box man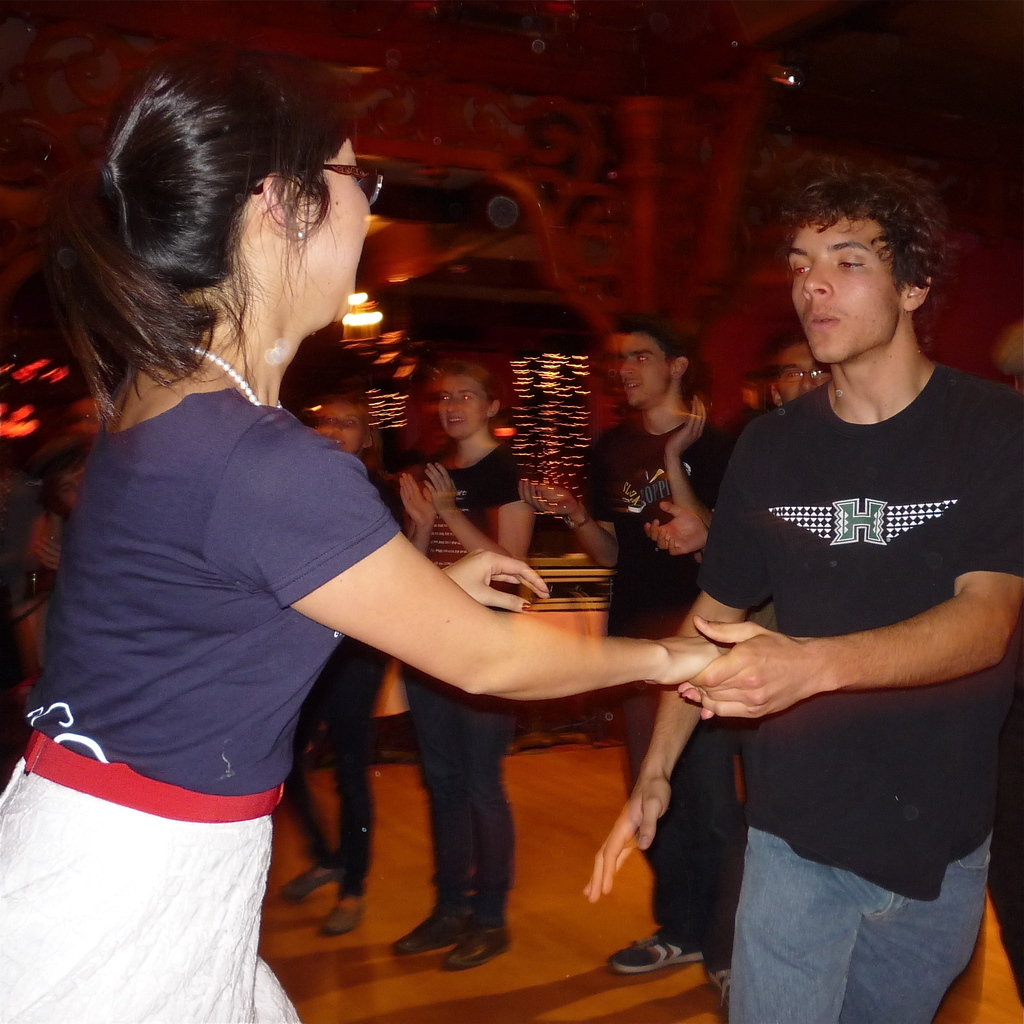
<region>577, 173, 1014, 1023</region>
